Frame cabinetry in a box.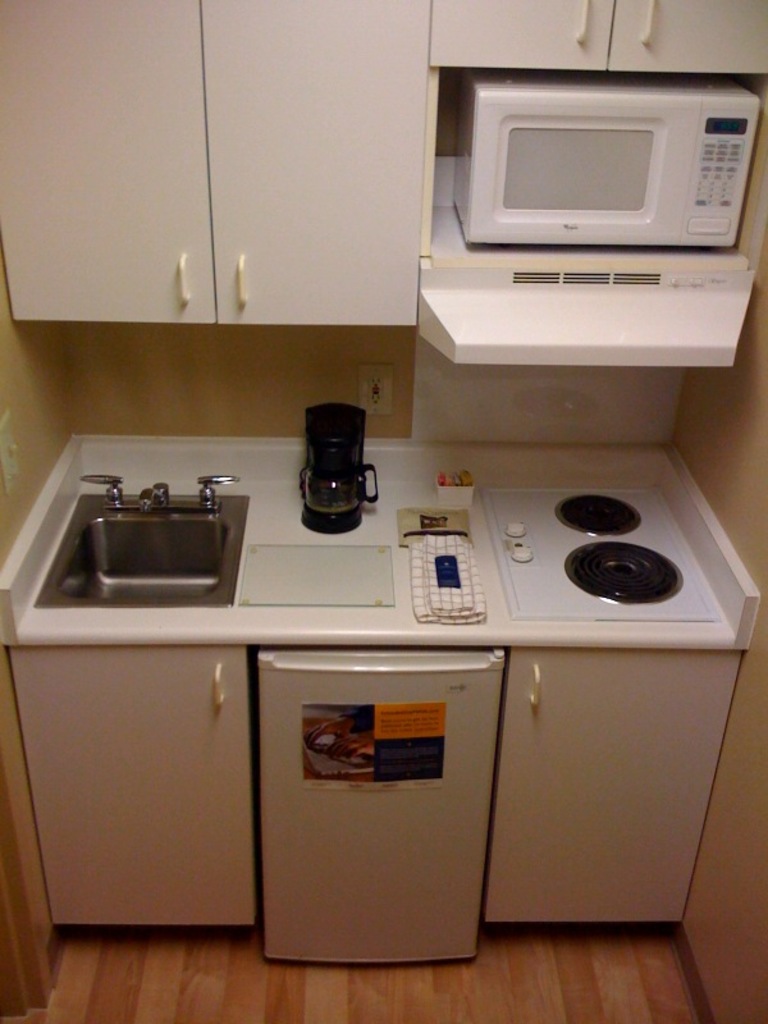
locate(0, 0, 767, 323).
